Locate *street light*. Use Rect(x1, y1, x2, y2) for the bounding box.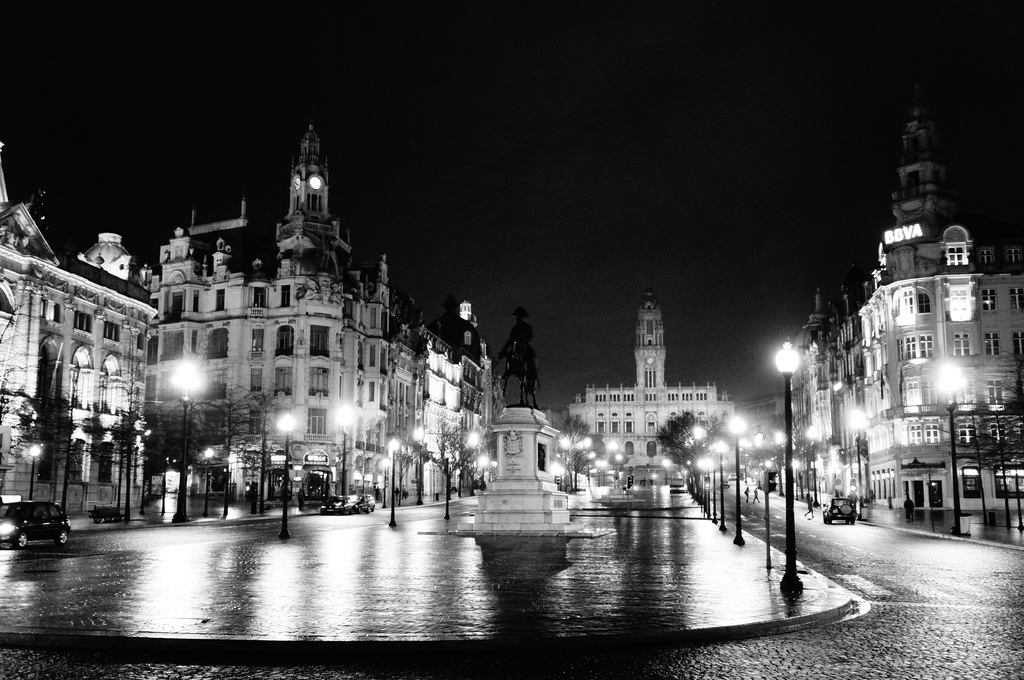
Rect(933, 363, 974, 539).
